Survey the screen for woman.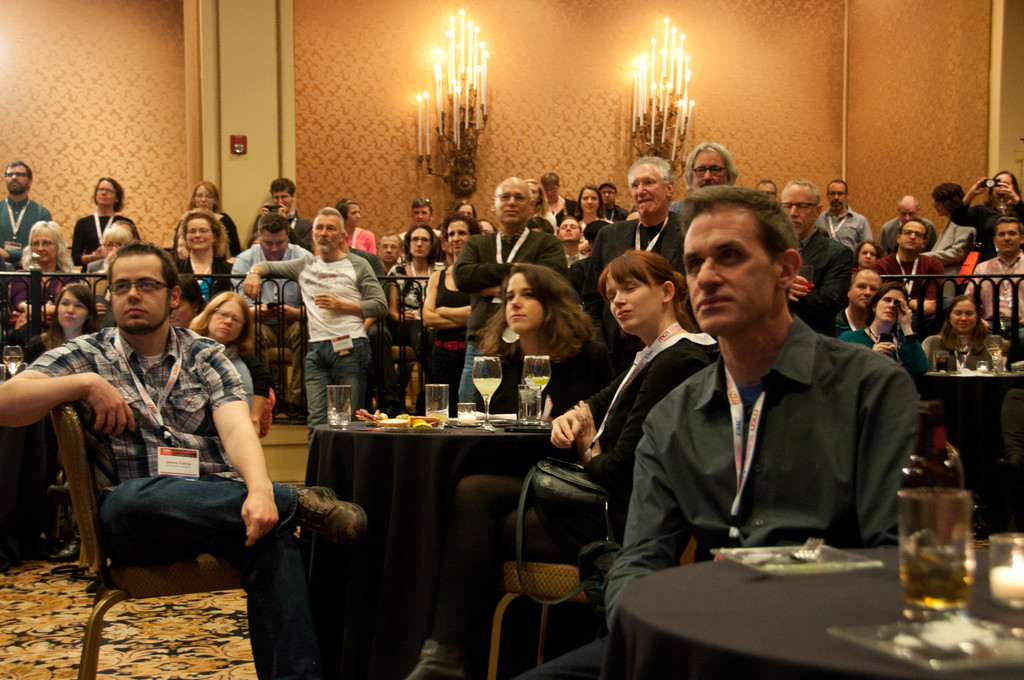
Survey found: 399,250,724,679.
